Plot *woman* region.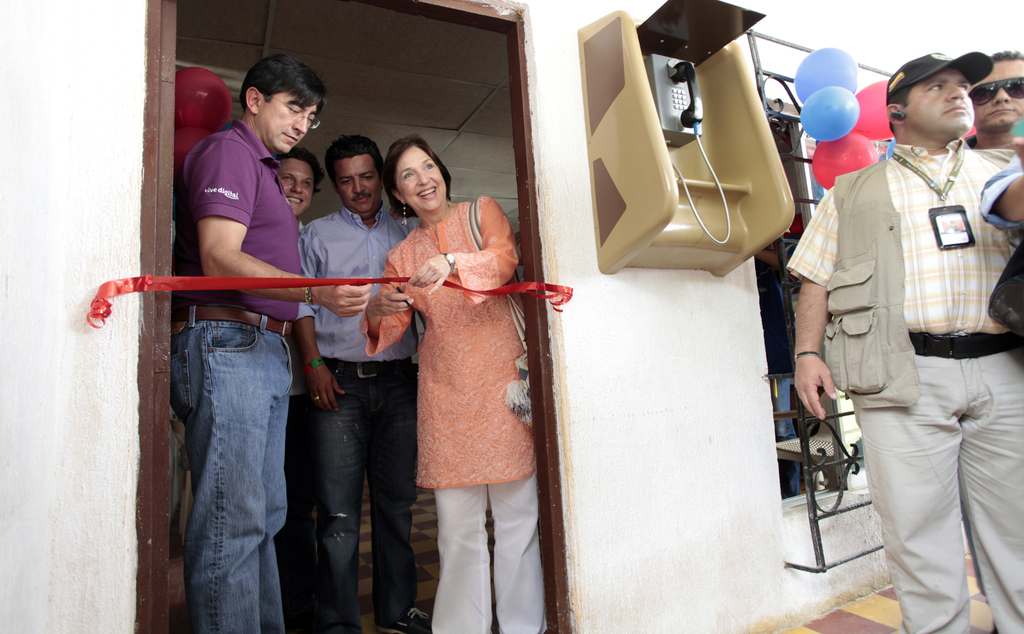
Plotted at {"x1": 377, "y1": 140, "x2": 543, "y2": 594}.
